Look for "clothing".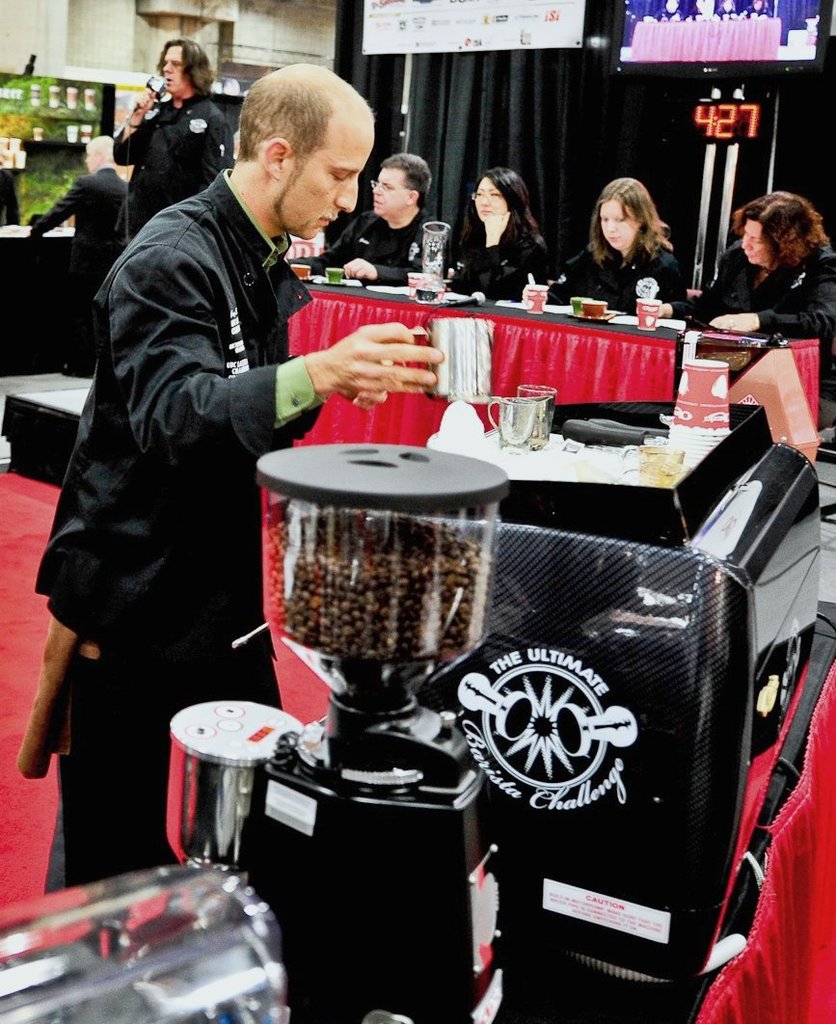
Found: 551/237/688/310.
